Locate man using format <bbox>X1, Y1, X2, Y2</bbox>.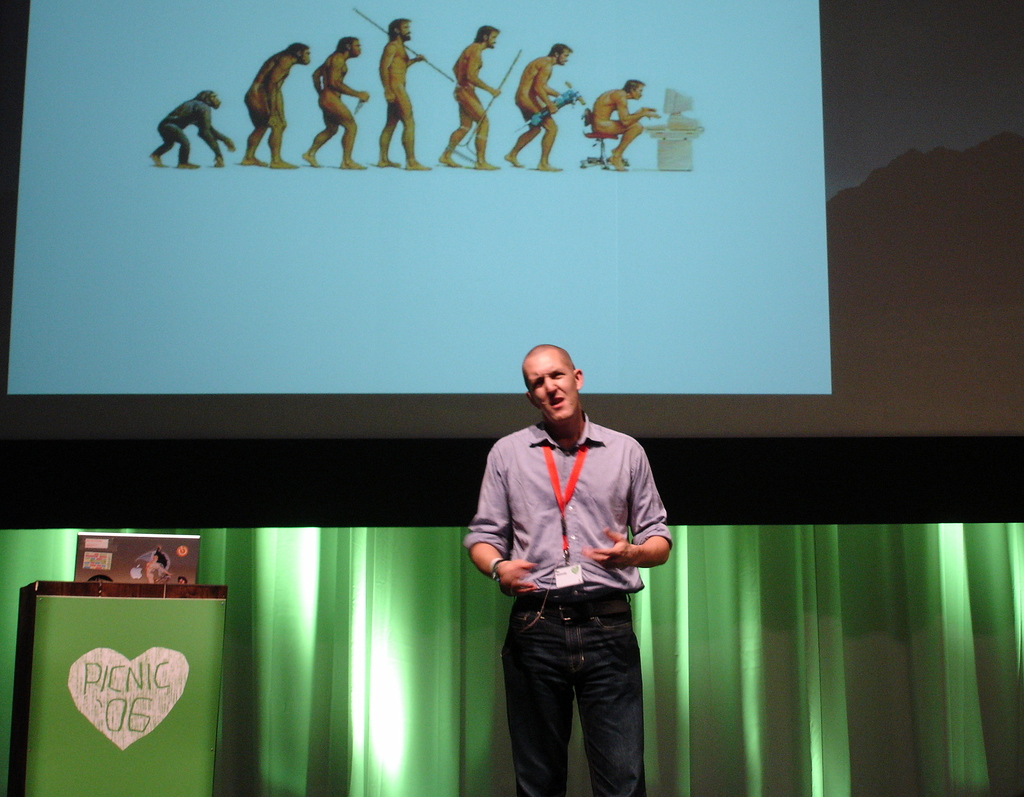
<bbox>245, 45, 310, 176</bbox>.
